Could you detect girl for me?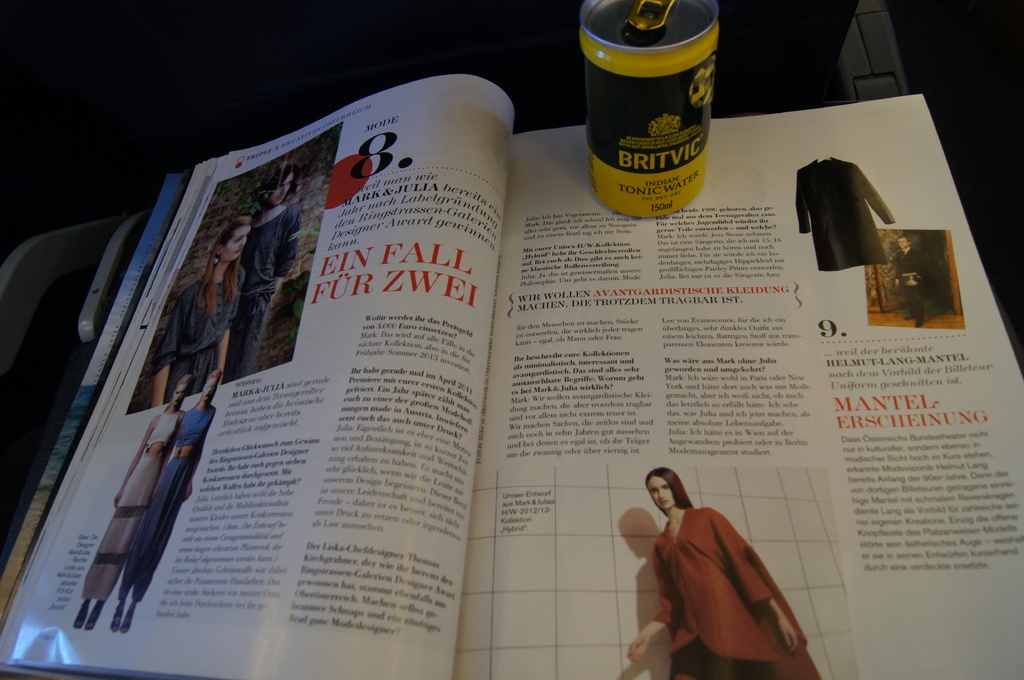
Detection result: Rect(111, 370, 218, 631).
